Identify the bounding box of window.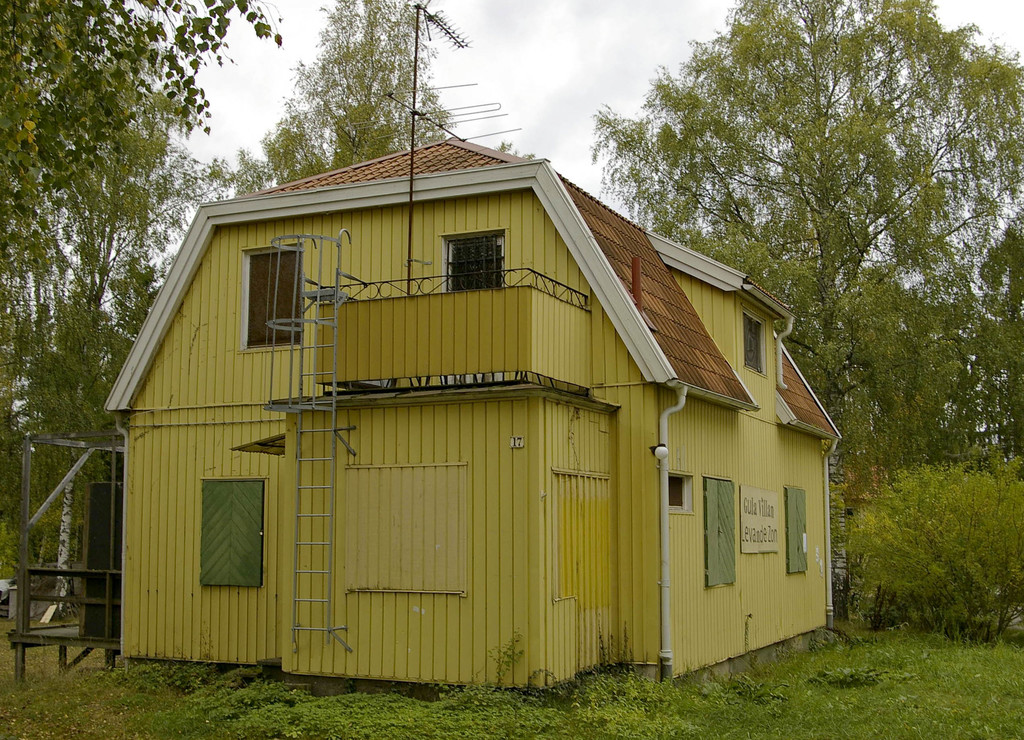
bbox=(238, 236, 303, 346).
